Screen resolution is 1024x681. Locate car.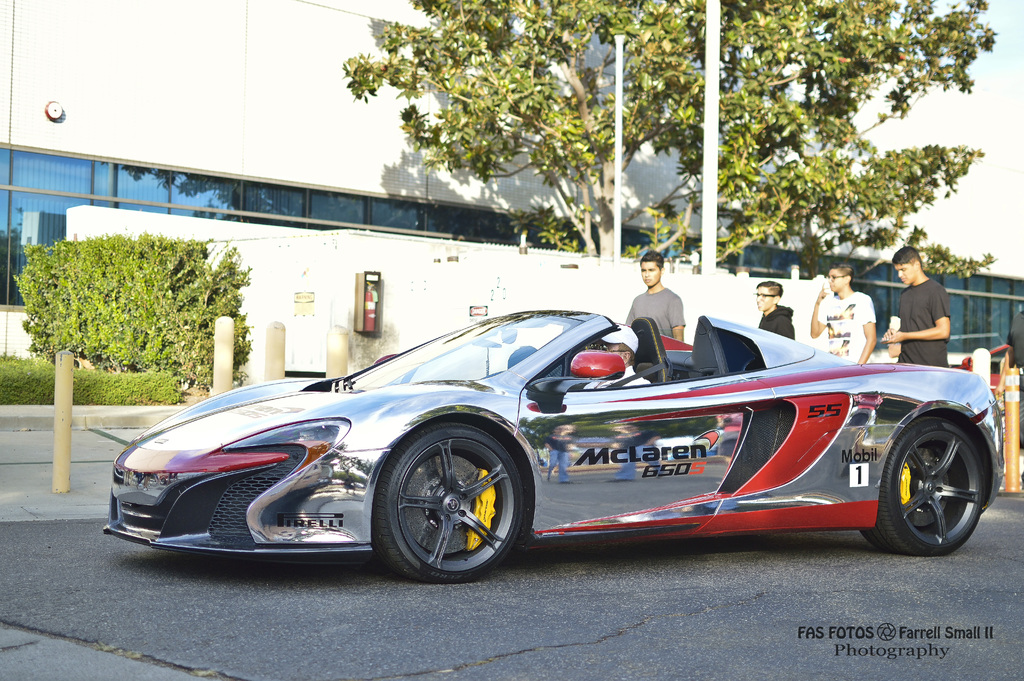
box=[118, 305, 979, 575].
